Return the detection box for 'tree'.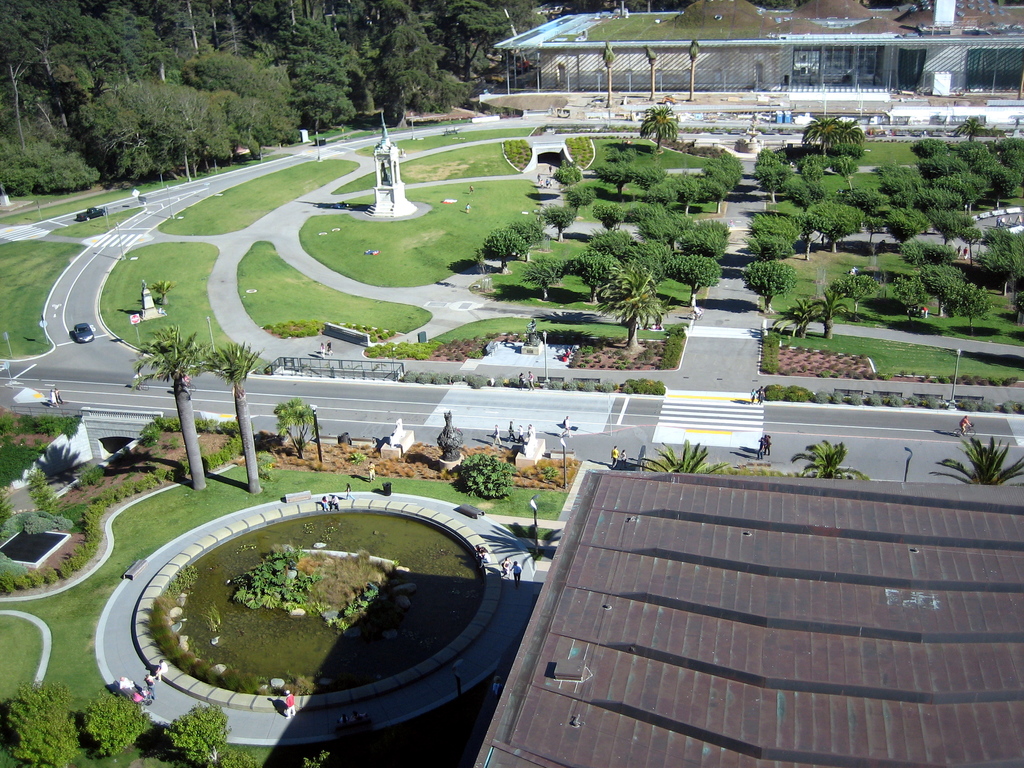
box=[828, 153, 865, 179].
